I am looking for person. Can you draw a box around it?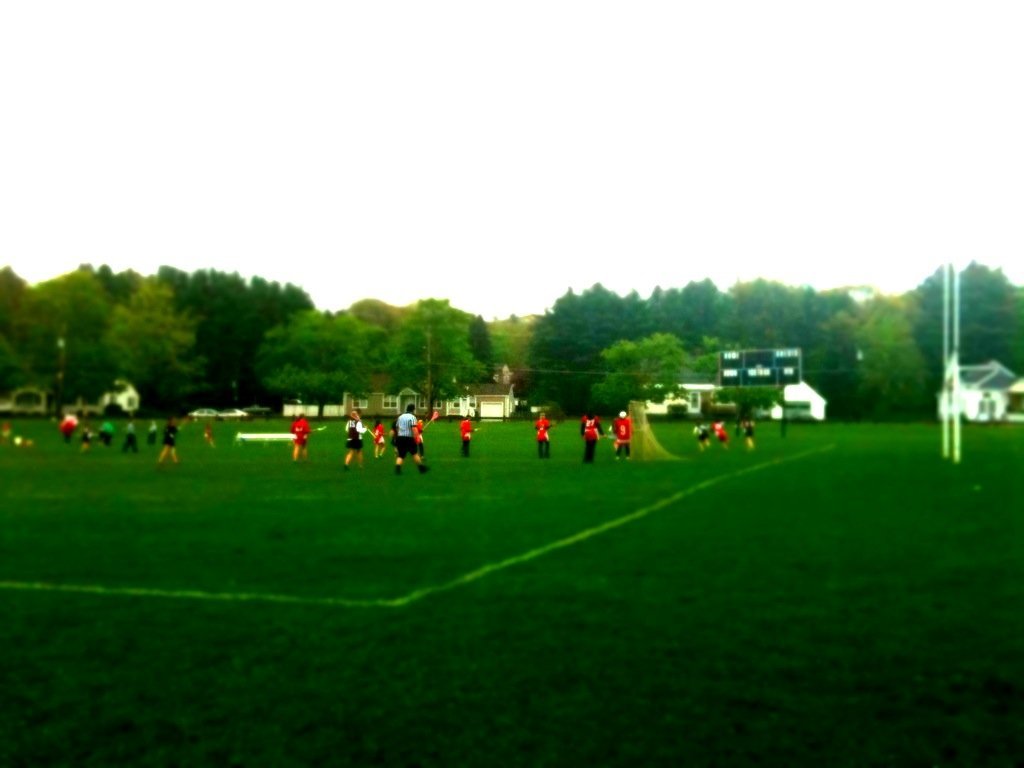
Sure, the bounding box is BBox(458, 416, 470, 458).
